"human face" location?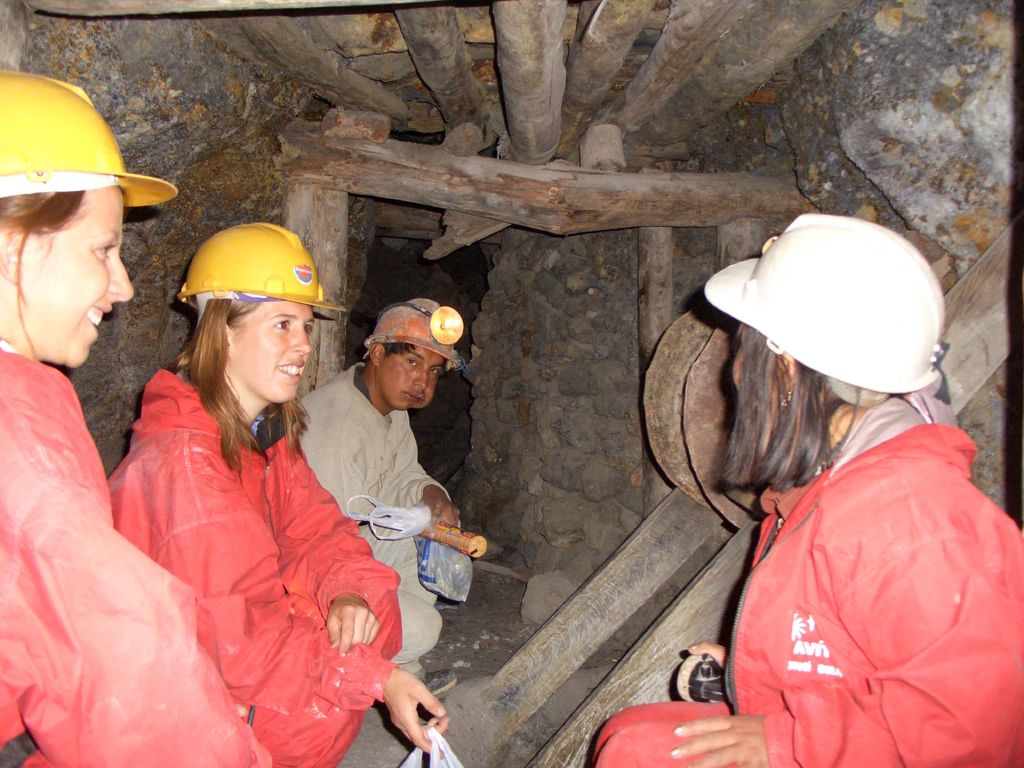
(x1=378, y1=344, x2=444, y2=411)
